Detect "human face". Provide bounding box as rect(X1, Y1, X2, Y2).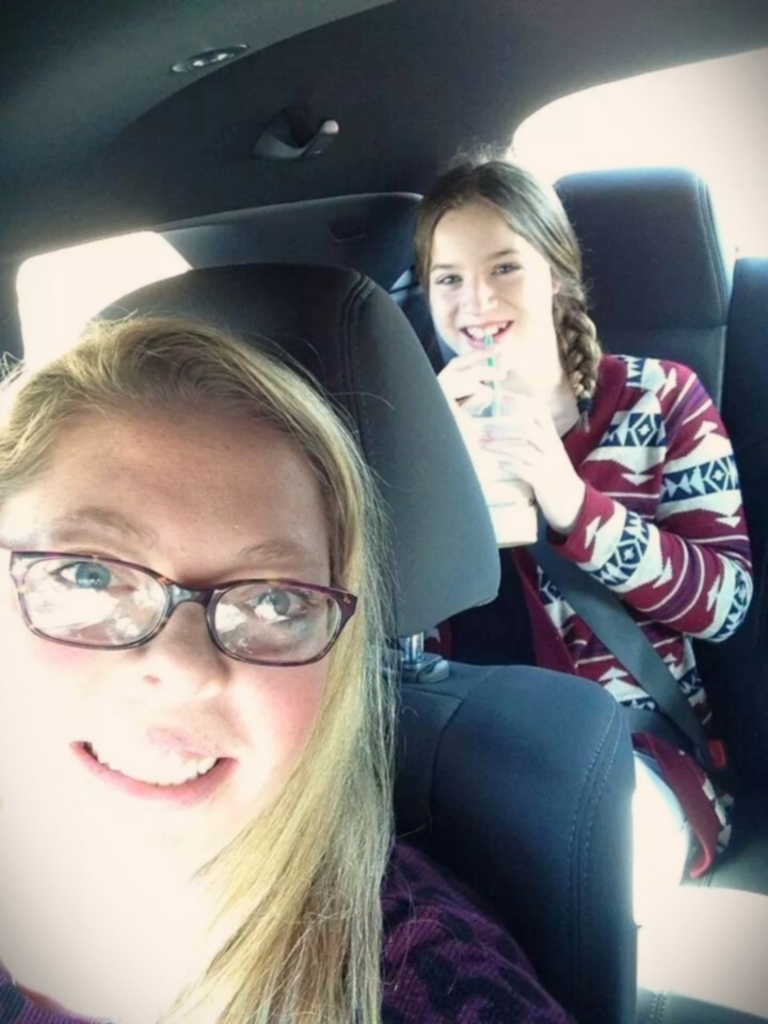
rect(419, 199, 542, 389).
